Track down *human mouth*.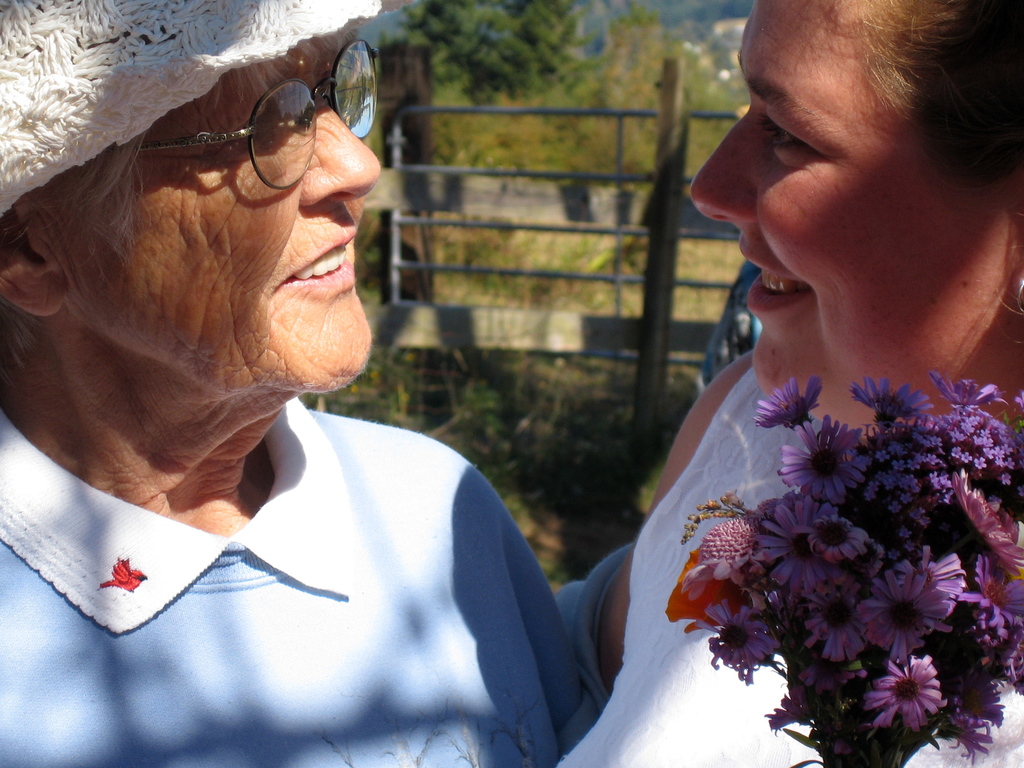
Tracked to crop(275, 230, 361, 304).
